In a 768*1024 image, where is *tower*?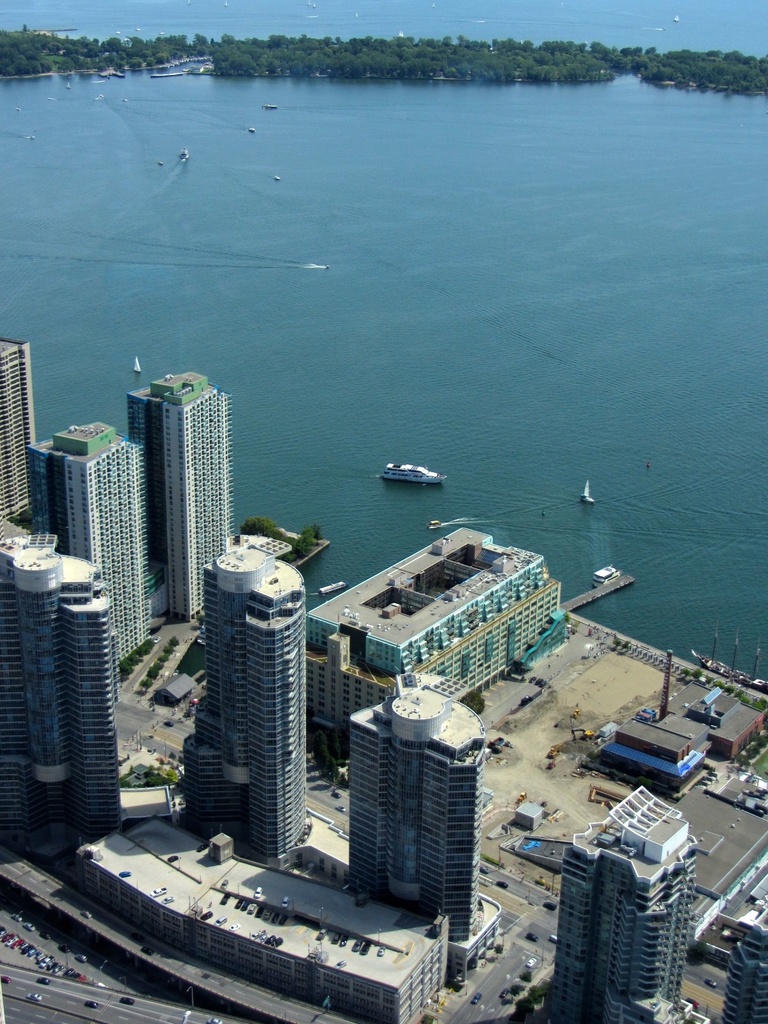
BBox(721, 883, 767, 1023).
